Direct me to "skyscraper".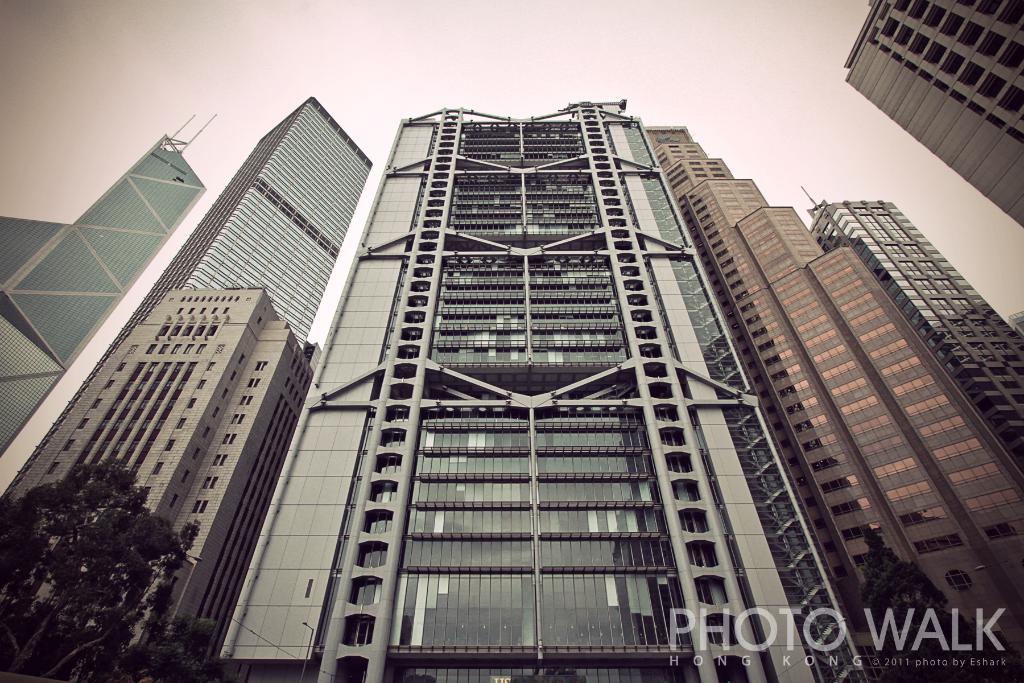
Direction: <bbox>846, 0, 1023, 224</bbox>.
